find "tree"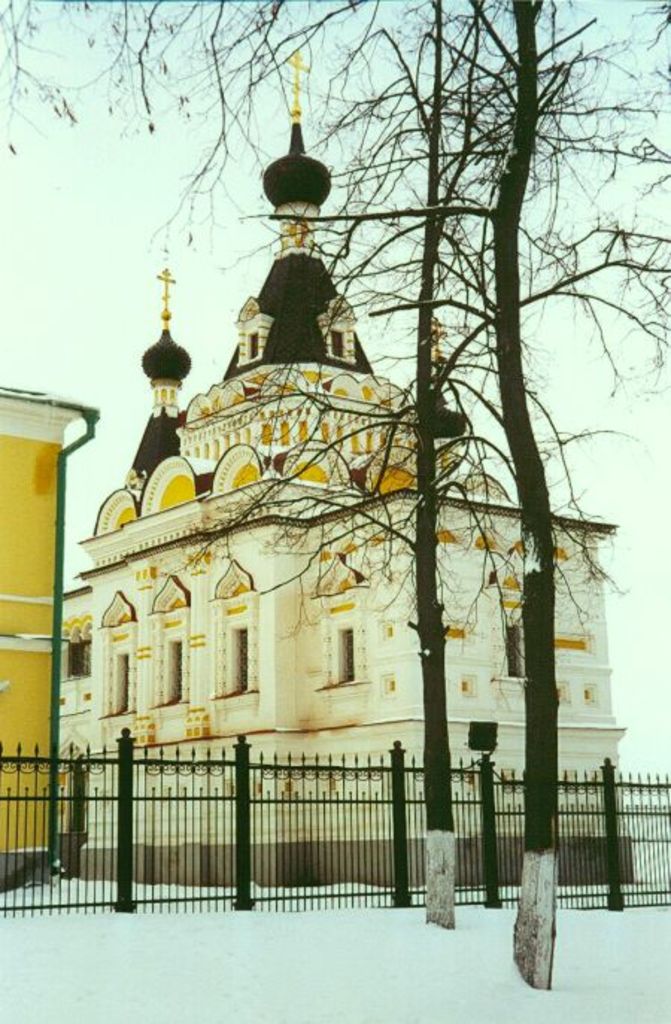
0,0,670,990
